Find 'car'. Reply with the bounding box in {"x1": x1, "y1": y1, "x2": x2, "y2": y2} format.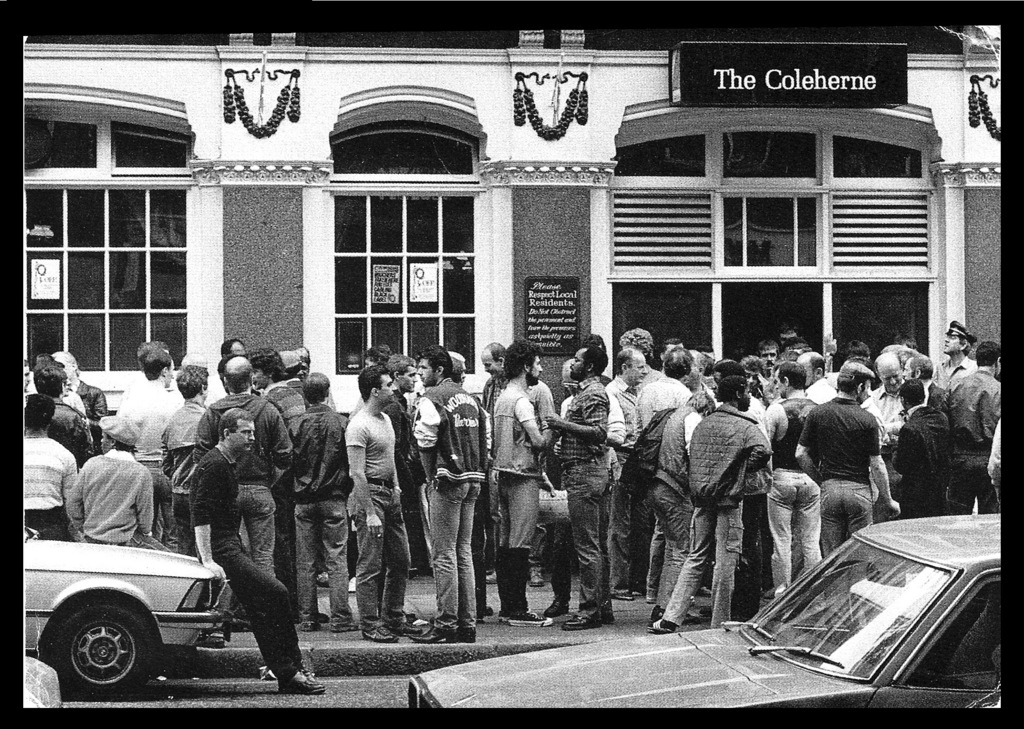
{"x1": 23, "y1": 520, "x2": 230, "y2": 696}.
